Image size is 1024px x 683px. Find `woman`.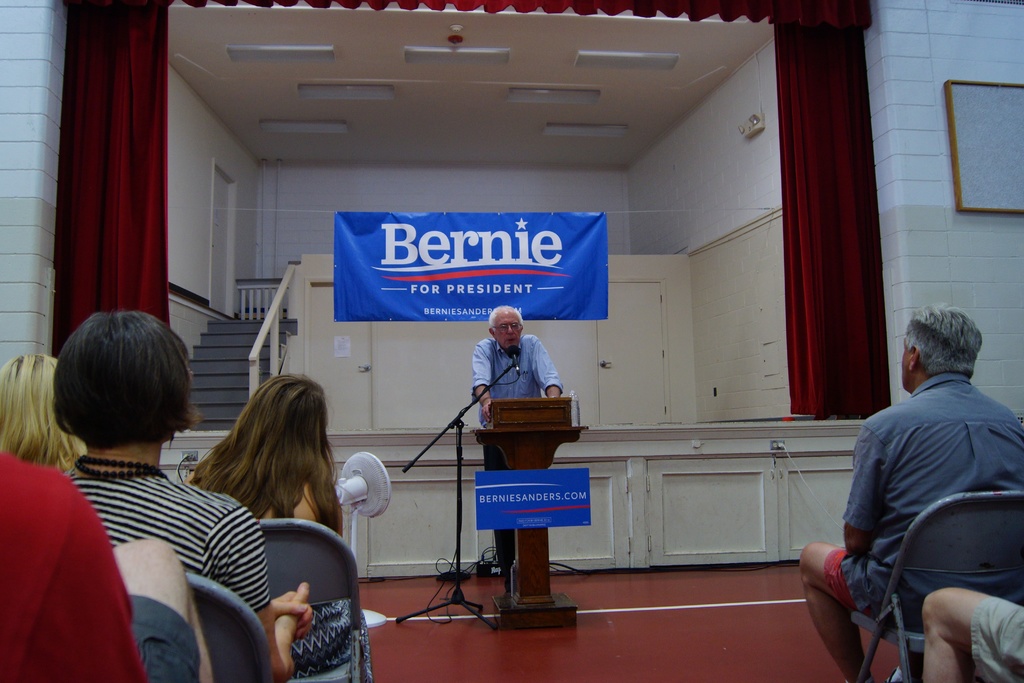
<region>63, 302, 317, 682</region>.
